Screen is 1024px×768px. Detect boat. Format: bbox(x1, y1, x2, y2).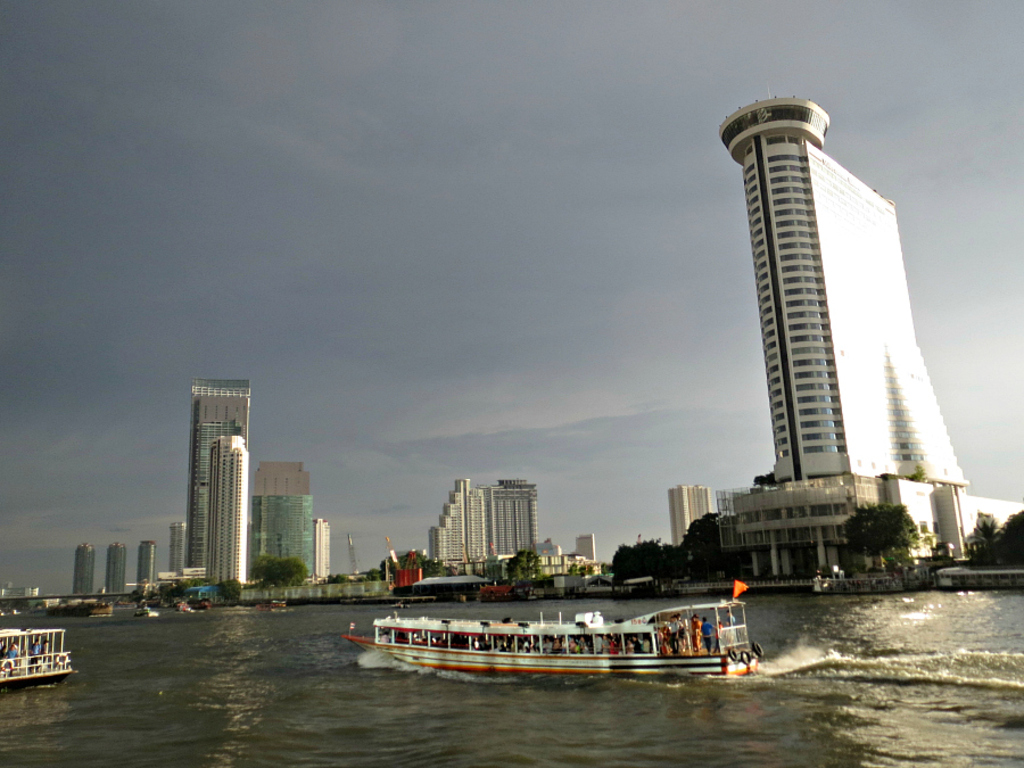
bbox(42, 600, 109, 619).
